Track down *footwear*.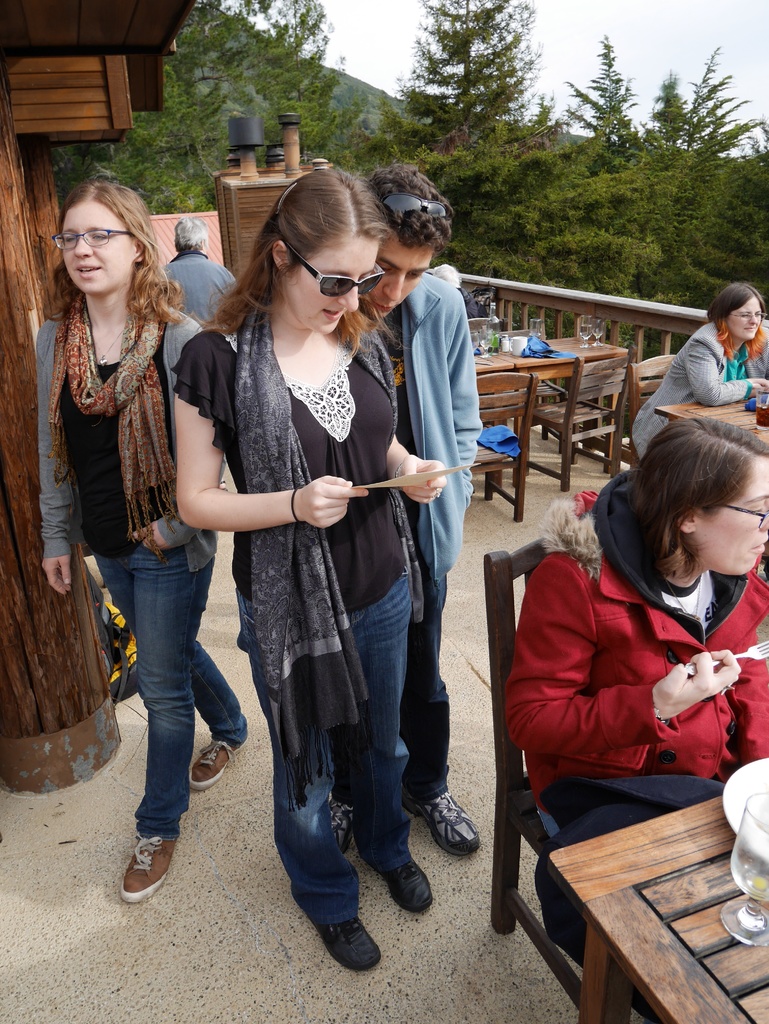
Tracked to <region>190, 734, 239, 790</region>.
